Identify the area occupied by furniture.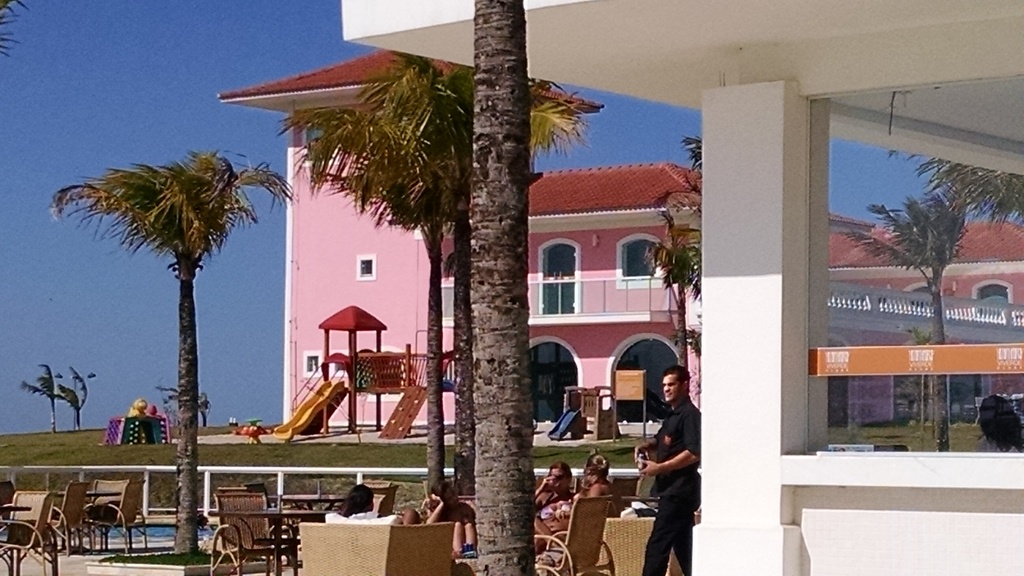
Area: [left=600, top=515, right=700, bottom=575].
